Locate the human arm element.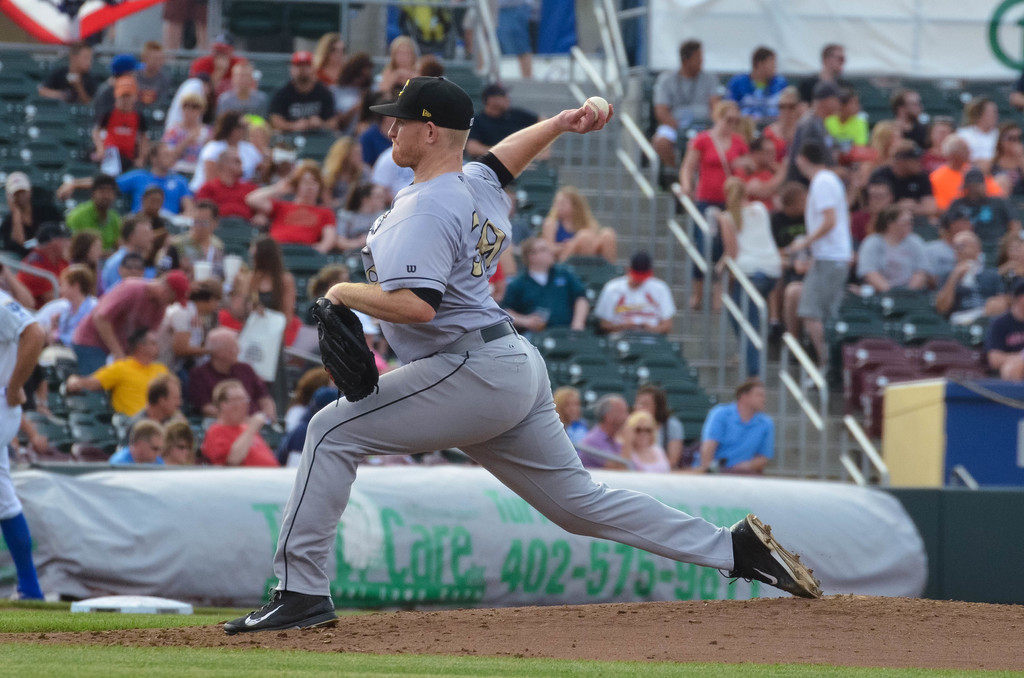
Element bbox: BBox(859, 236, 890, 295).
